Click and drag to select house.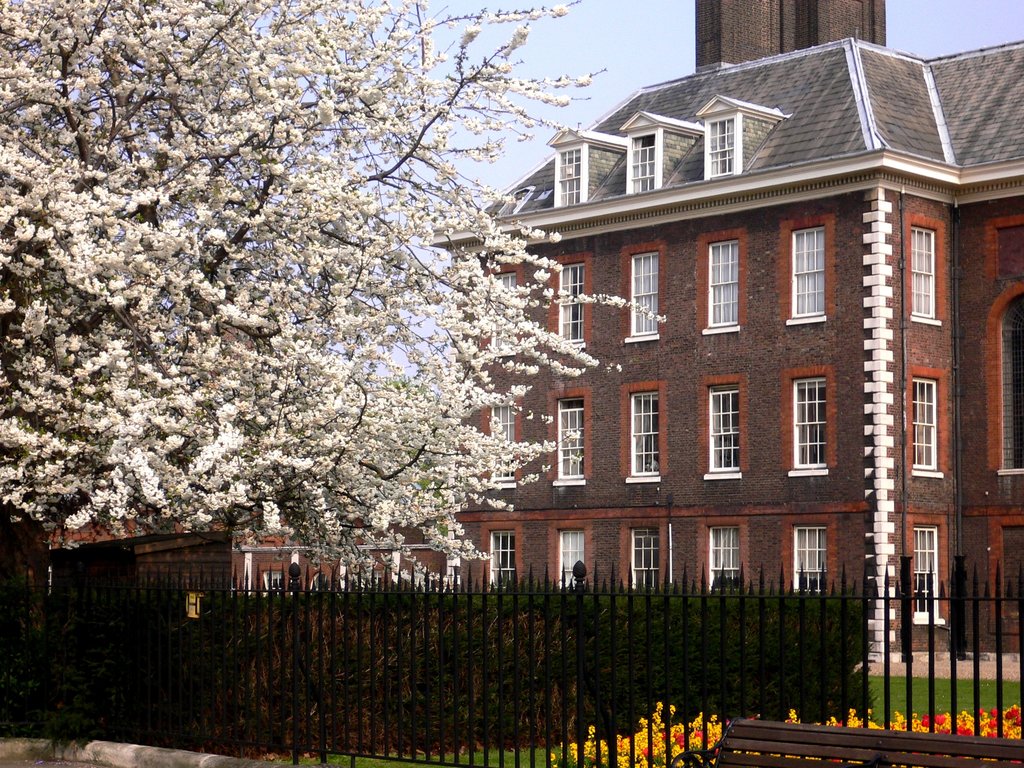
Selection: (left=0, top=503, right=449, bottom=590).
